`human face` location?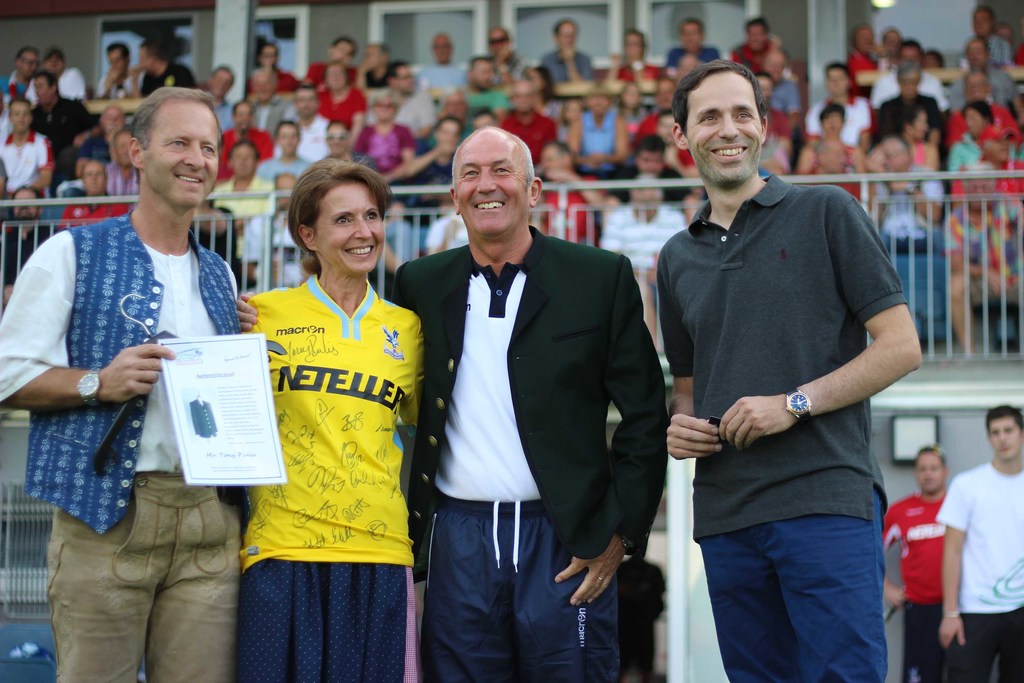
{"x1": 968, "y1": 40, "x2": 984, "y2": 65}
